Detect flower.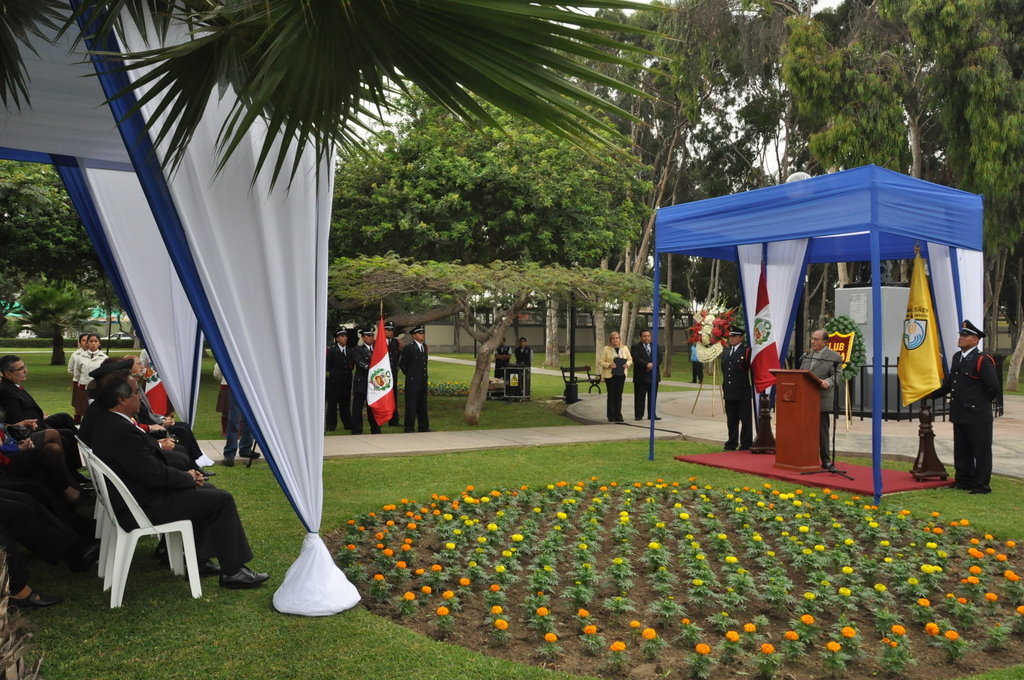
Detected at 904, 575, 919, 587.
